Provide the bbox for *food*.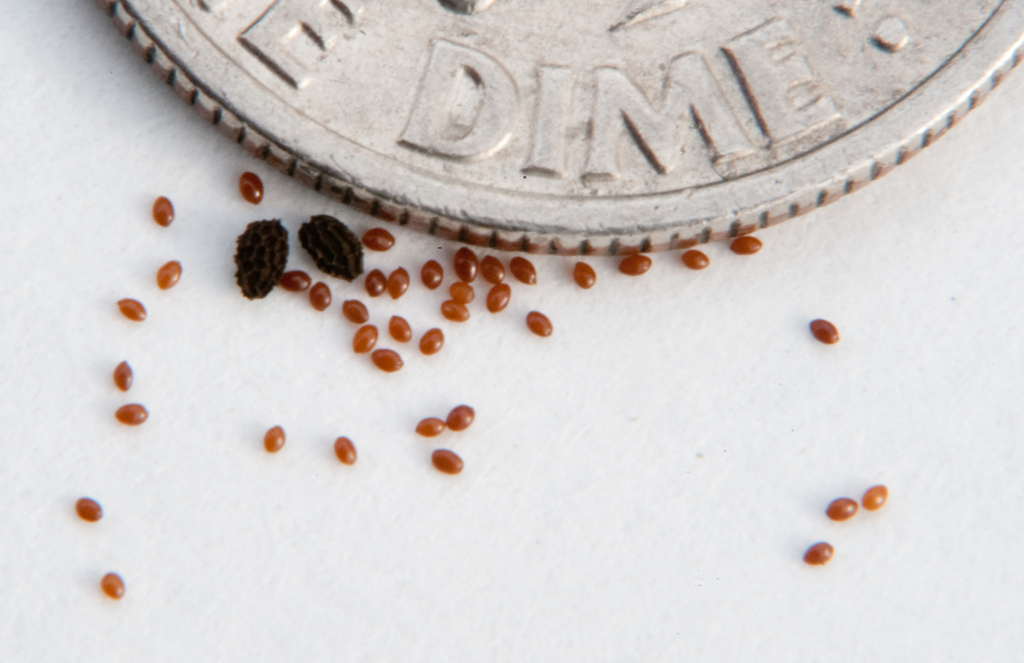
bbox=(237, 174, 264, 206).
